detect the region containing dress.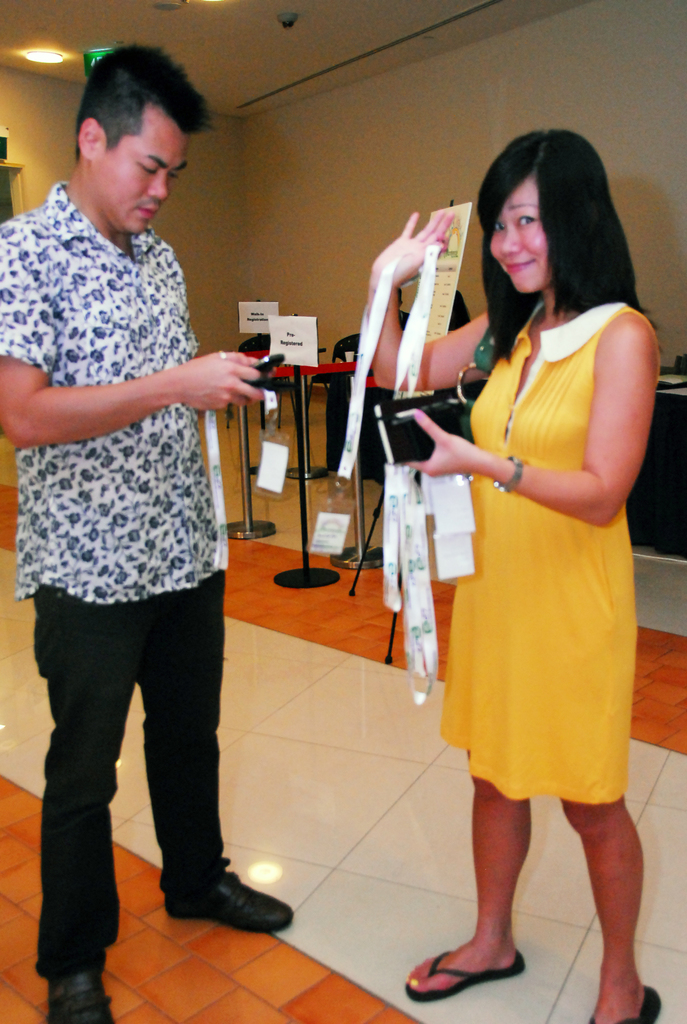
(434,295,663,804).
